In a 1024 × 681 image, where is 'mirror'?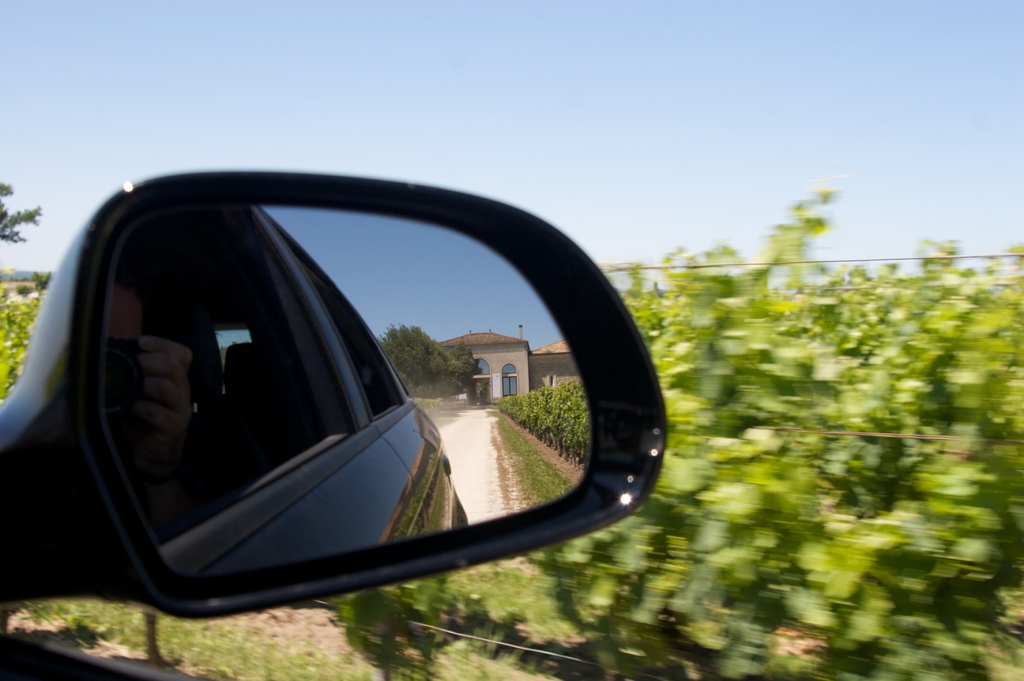
Rect(109, 200, 591, 575).
